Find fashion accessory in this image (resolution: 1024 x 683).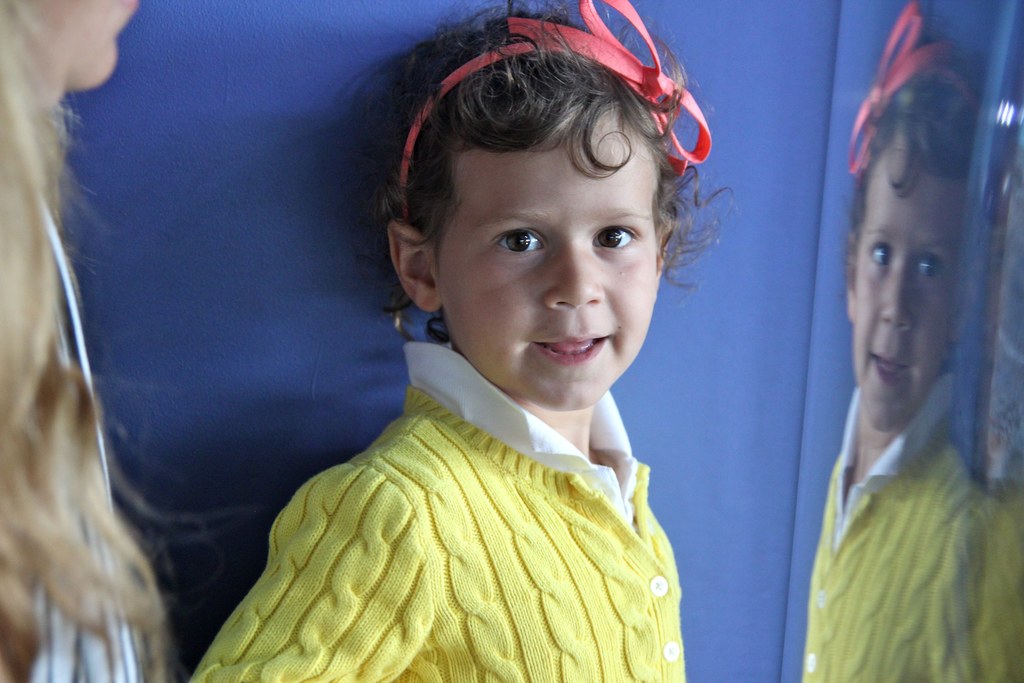
(397, 0, 712, 224).
